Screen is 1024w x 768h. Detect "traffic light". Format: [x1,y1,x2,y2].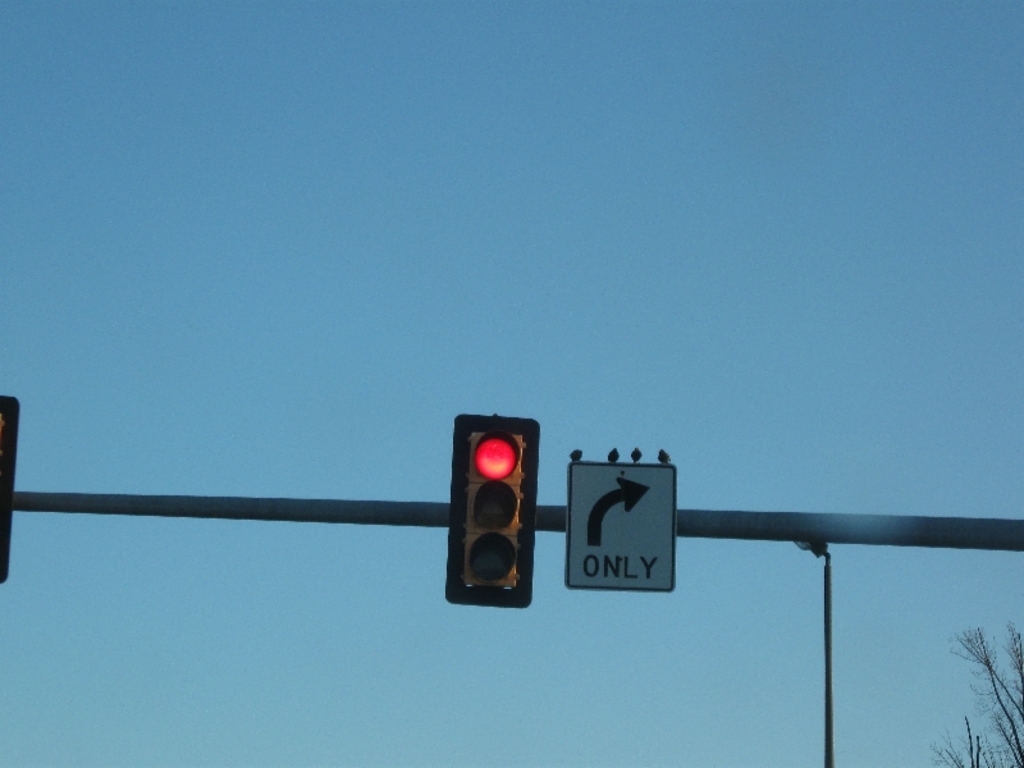
[0,389,23,588].
